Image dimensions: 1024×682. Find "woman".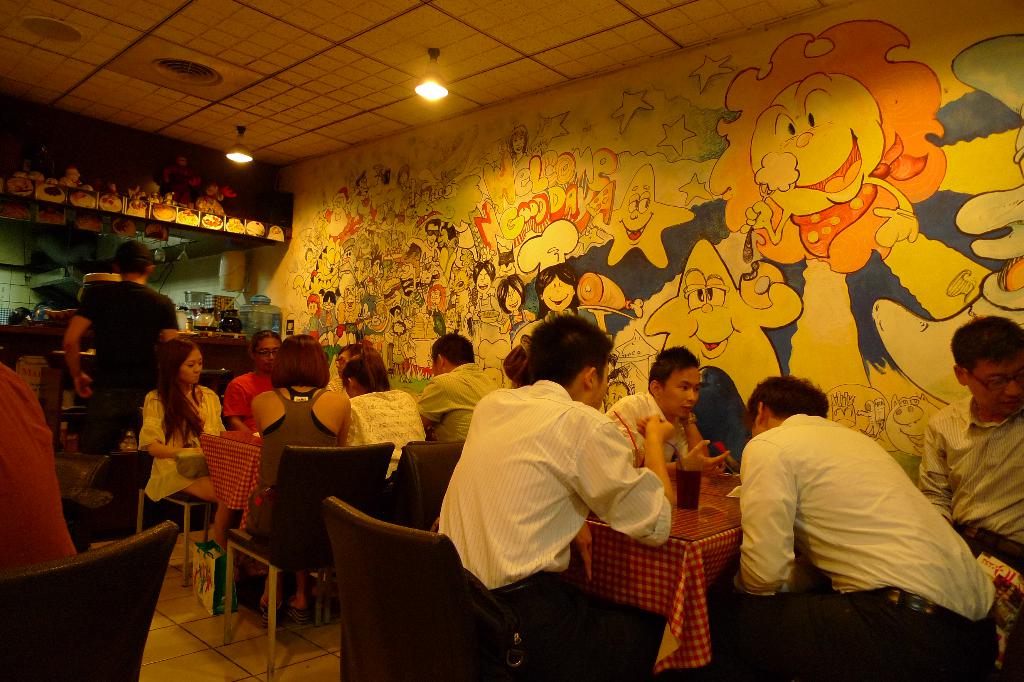
left=510, top=125, right=532, bottom=176.
